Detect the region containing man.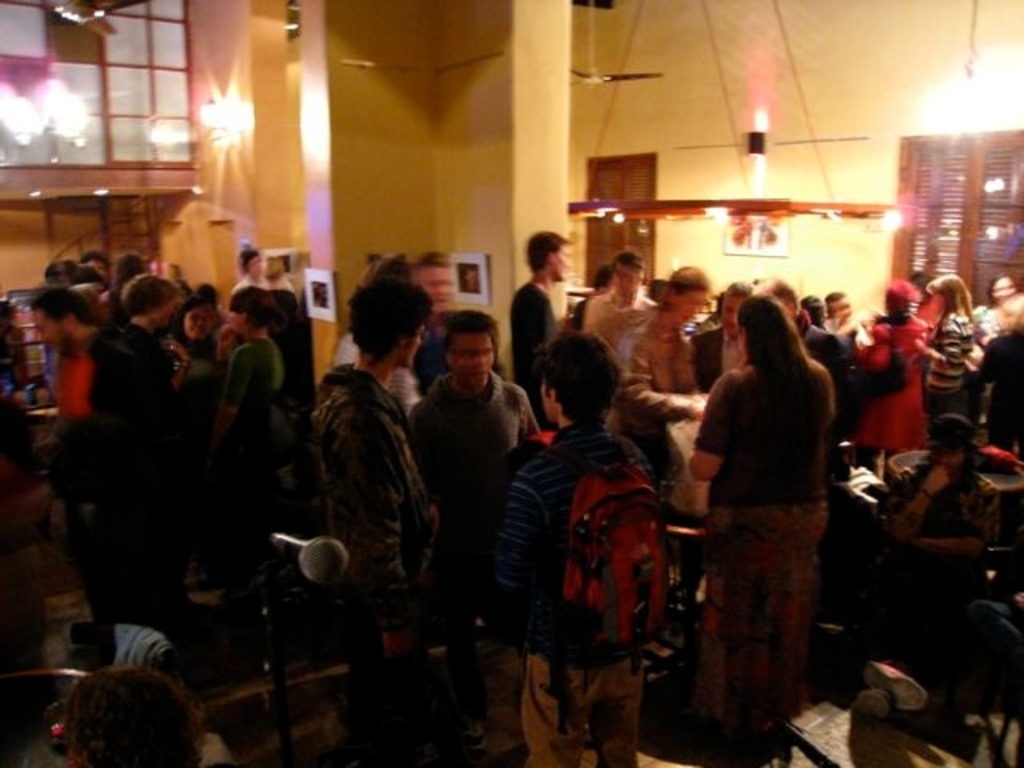
(510, 331, 661, 766).
